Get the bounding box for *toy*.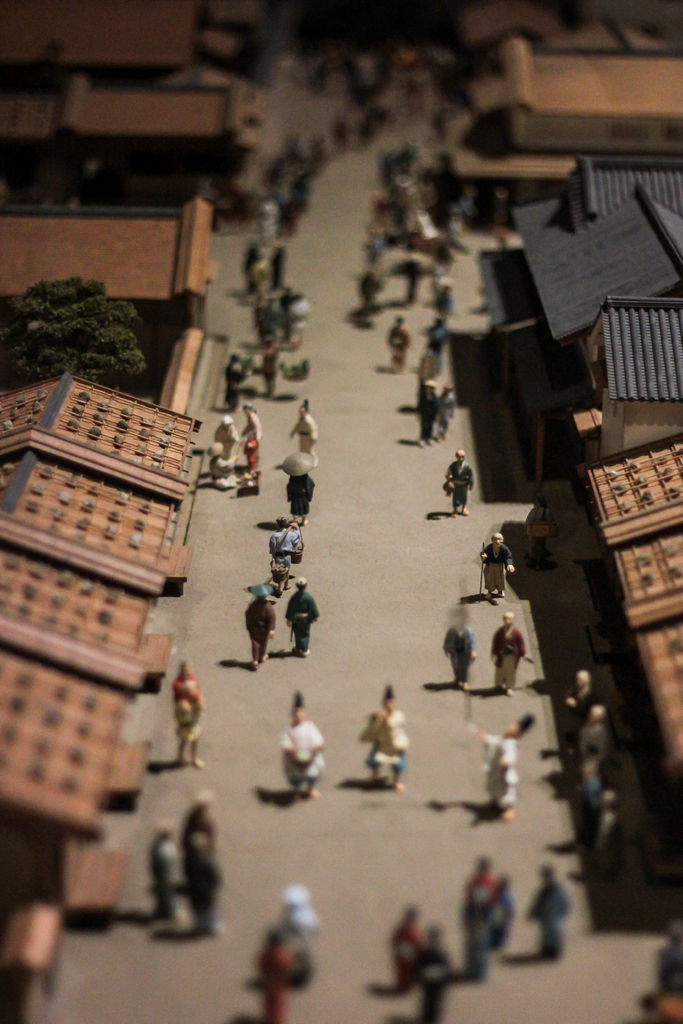
box(440, 445, 476, 517).
